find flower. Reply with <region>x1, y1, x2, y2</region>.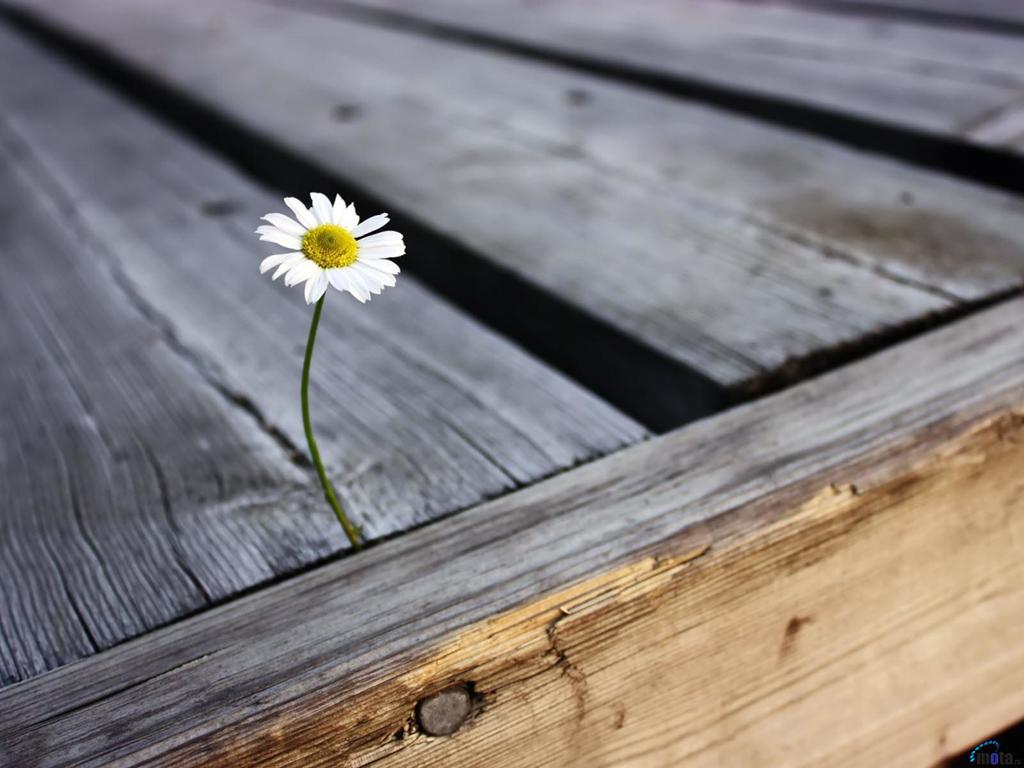
<region>255, 184, 397, 299</region>.
